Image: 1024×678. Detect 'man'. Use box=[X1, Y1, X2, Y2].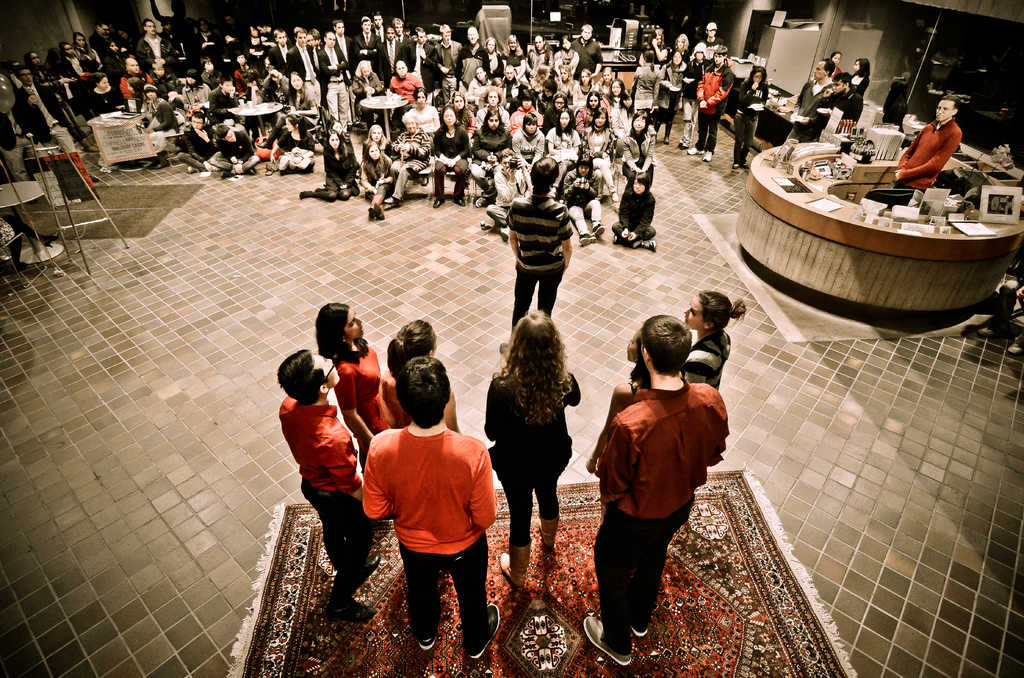
box=[572, 24, 602, 76].
